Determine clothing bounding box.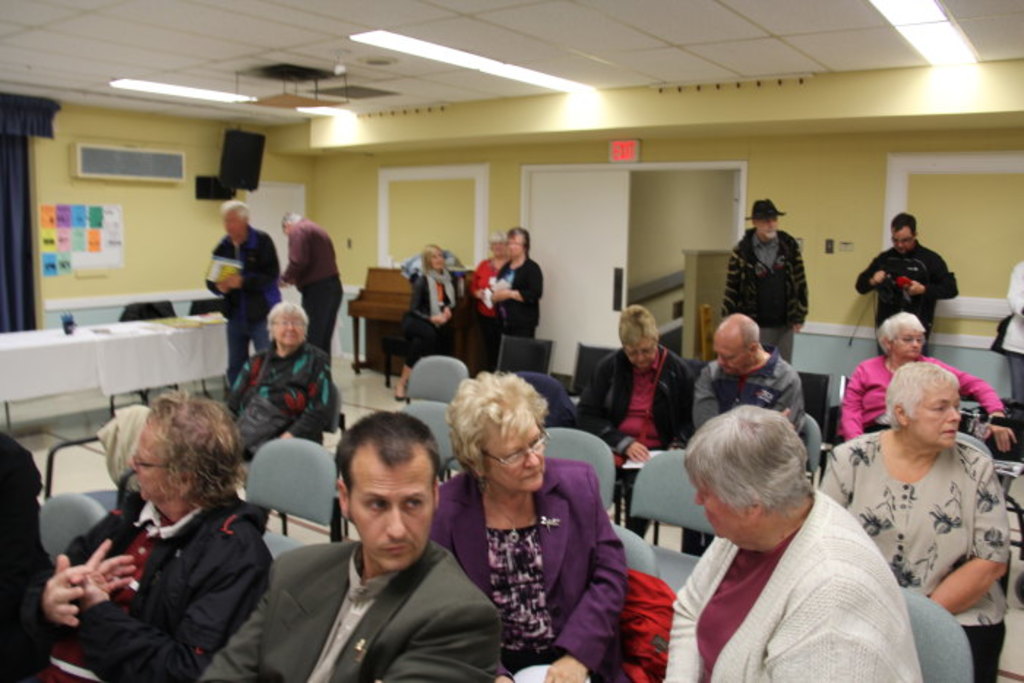
Determined: {"x1": 29, "y1": 491, "x2": 276, "y2": 682}.
